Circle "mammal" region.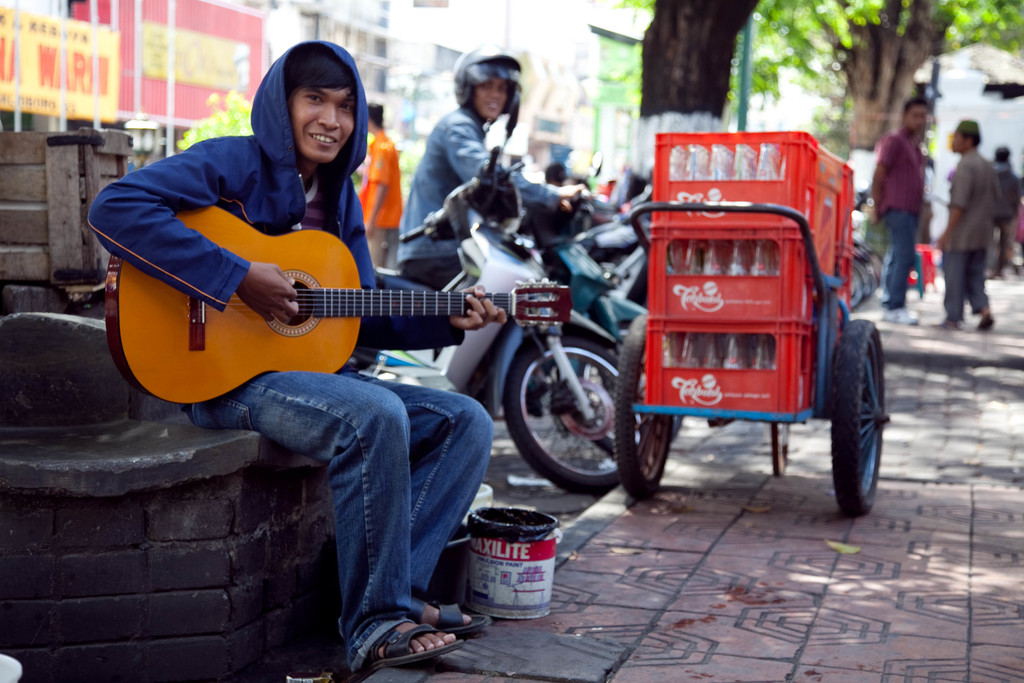
Region: region(394, 38, 596, 293).
